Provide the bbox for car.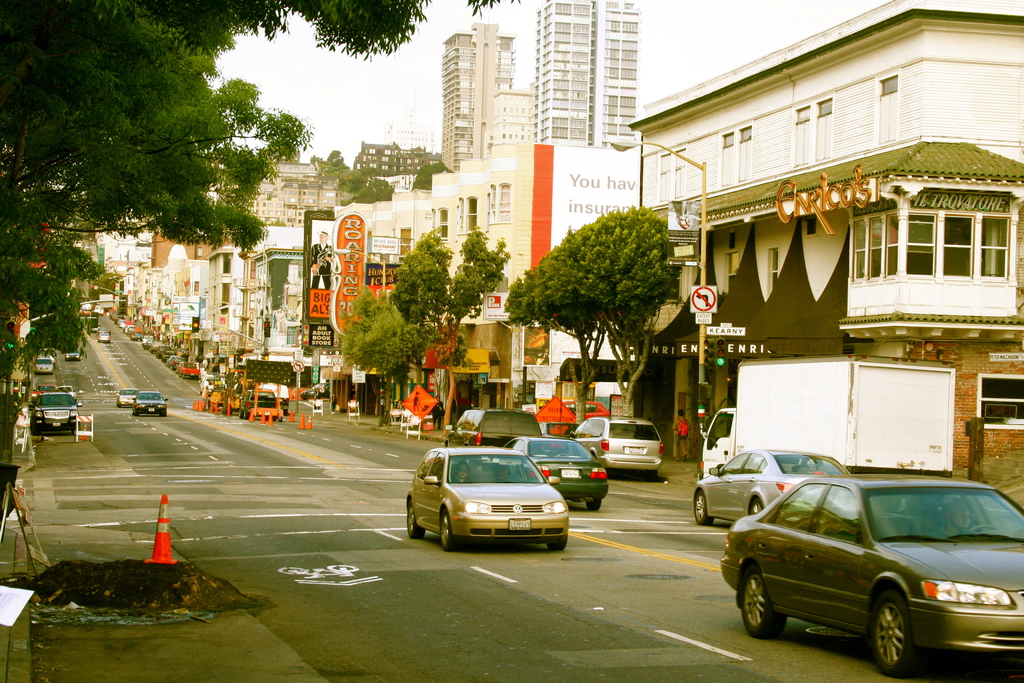
rect(35, 392, 83, 436).
